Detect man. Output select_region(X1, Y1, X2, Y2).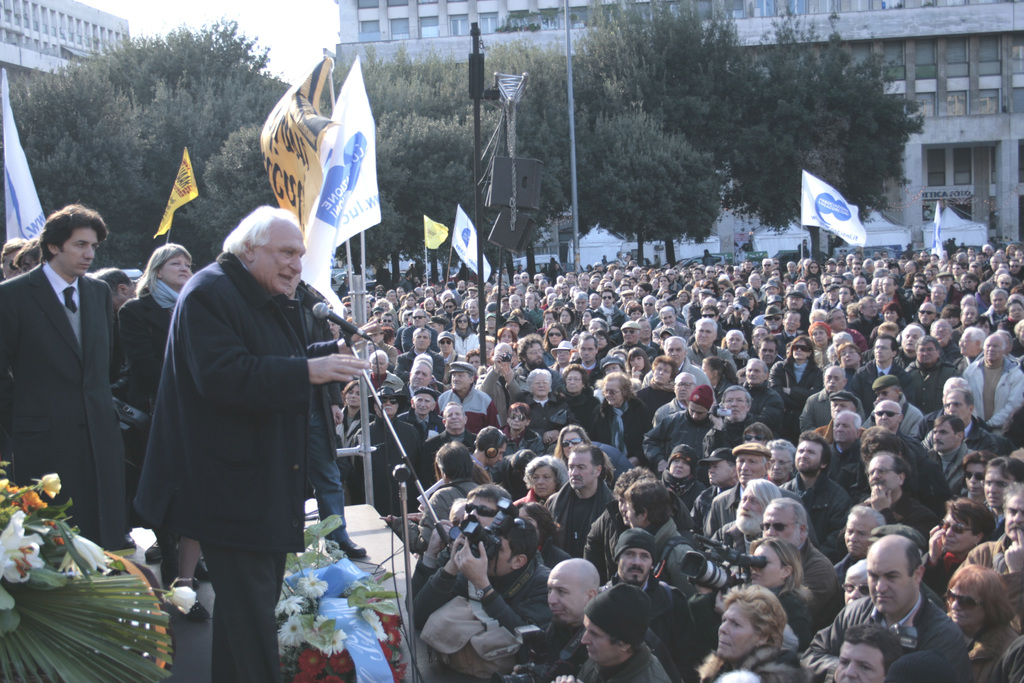
select_region(662, 333, 705, 386).
